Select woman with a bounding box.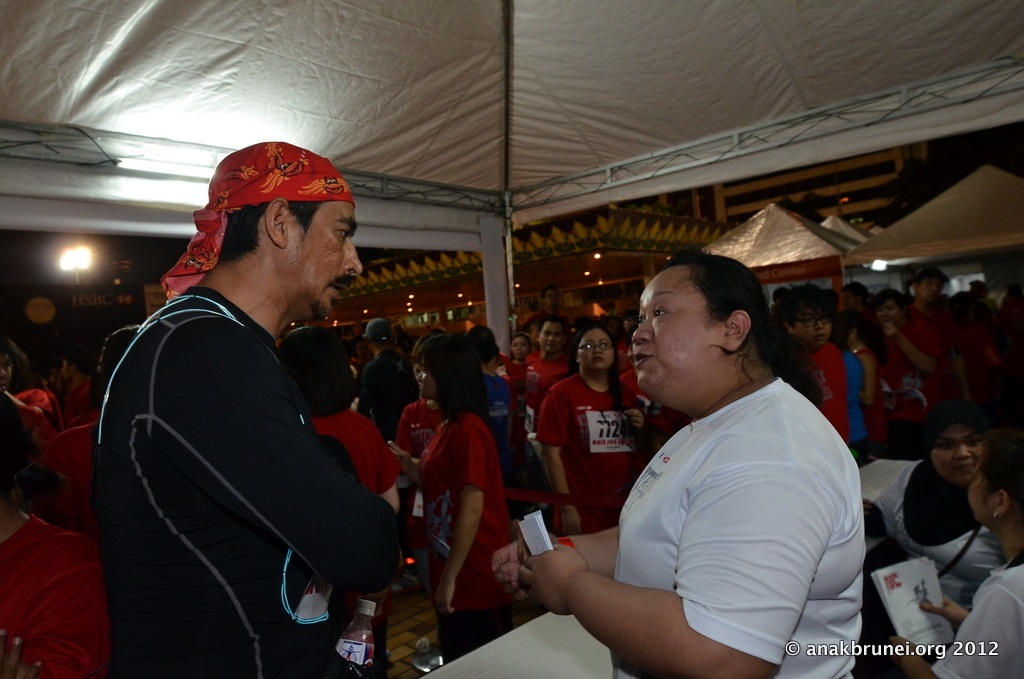
pyautogui.locateOnScreen(837, 306, 888, 455).
